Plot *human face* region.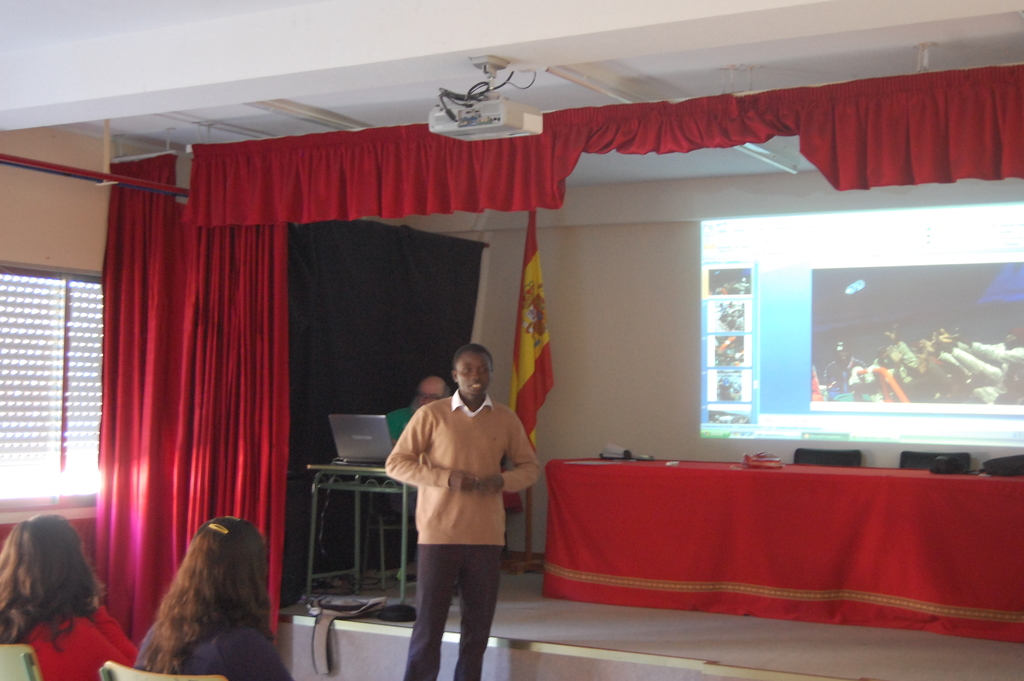
Plotted at box=[452, 347, 492, 395].
